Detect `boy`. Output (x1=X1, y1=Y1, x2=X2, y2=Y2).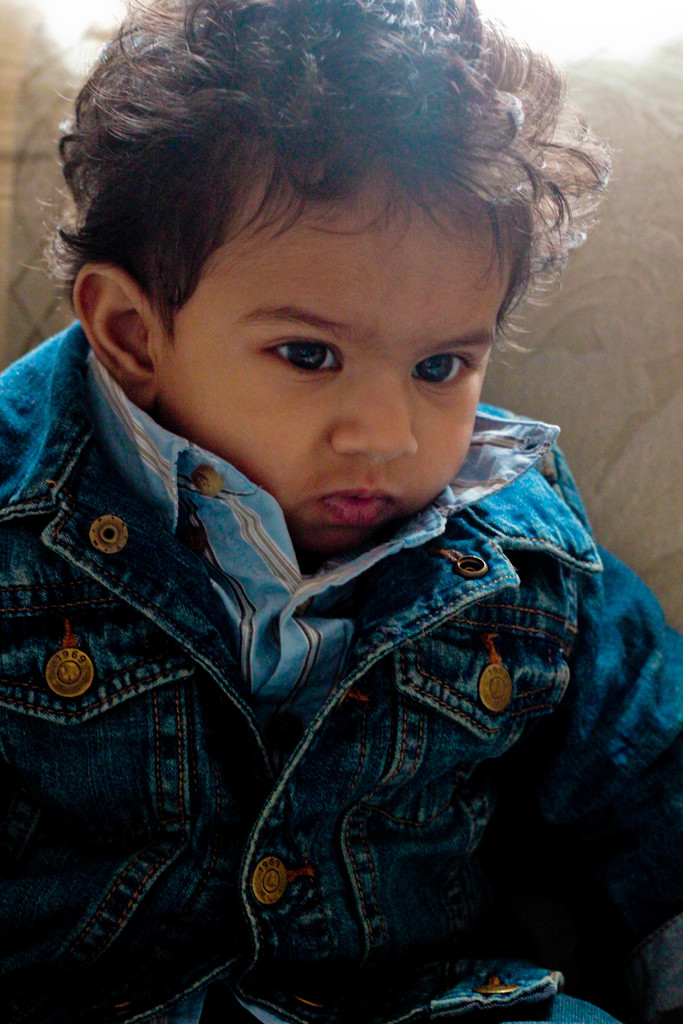
(x1=0, y1=0, x2=682, y2=1023).
